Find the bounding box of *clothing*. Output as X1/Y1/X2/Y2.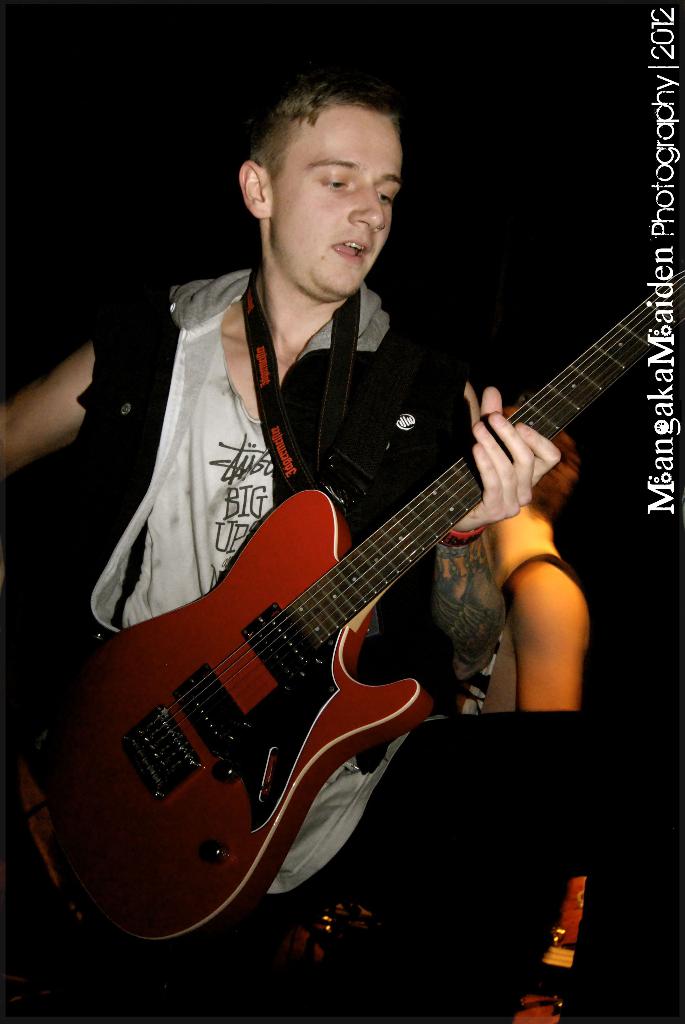
81/179/601/974.
